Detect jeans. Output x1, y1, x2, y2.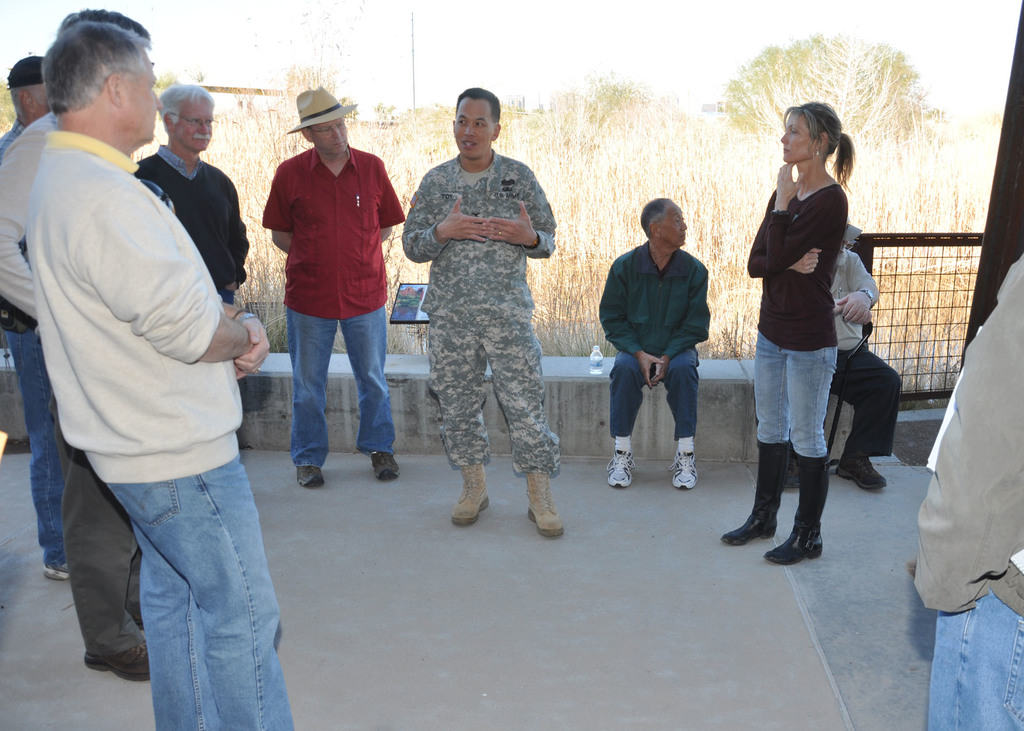
4, 332, 54, 566.
